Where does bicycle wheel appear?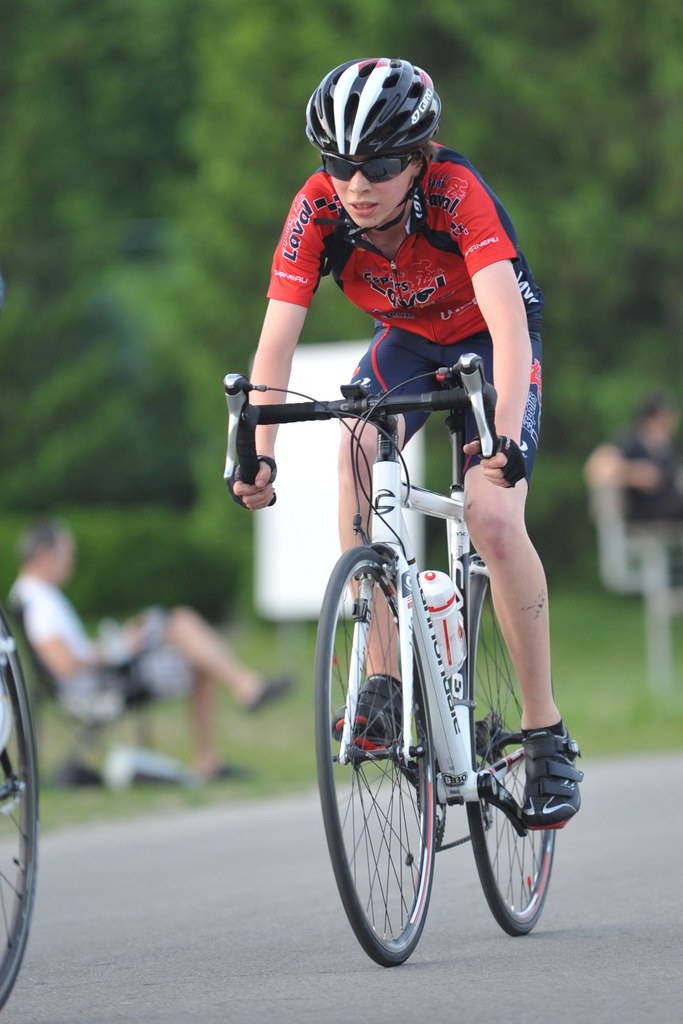
Appears at (x1=0, y1=607, x2=37, y2=1017).
